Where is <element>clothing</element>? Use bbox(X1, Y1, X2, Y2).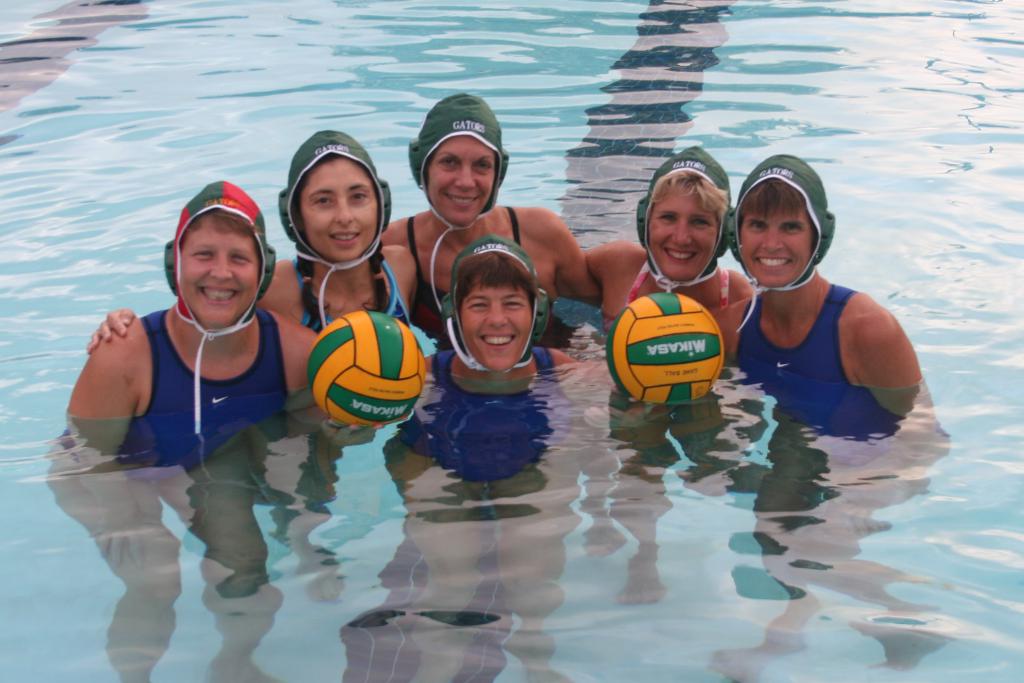
bbox(411, 95, 512, 220).
